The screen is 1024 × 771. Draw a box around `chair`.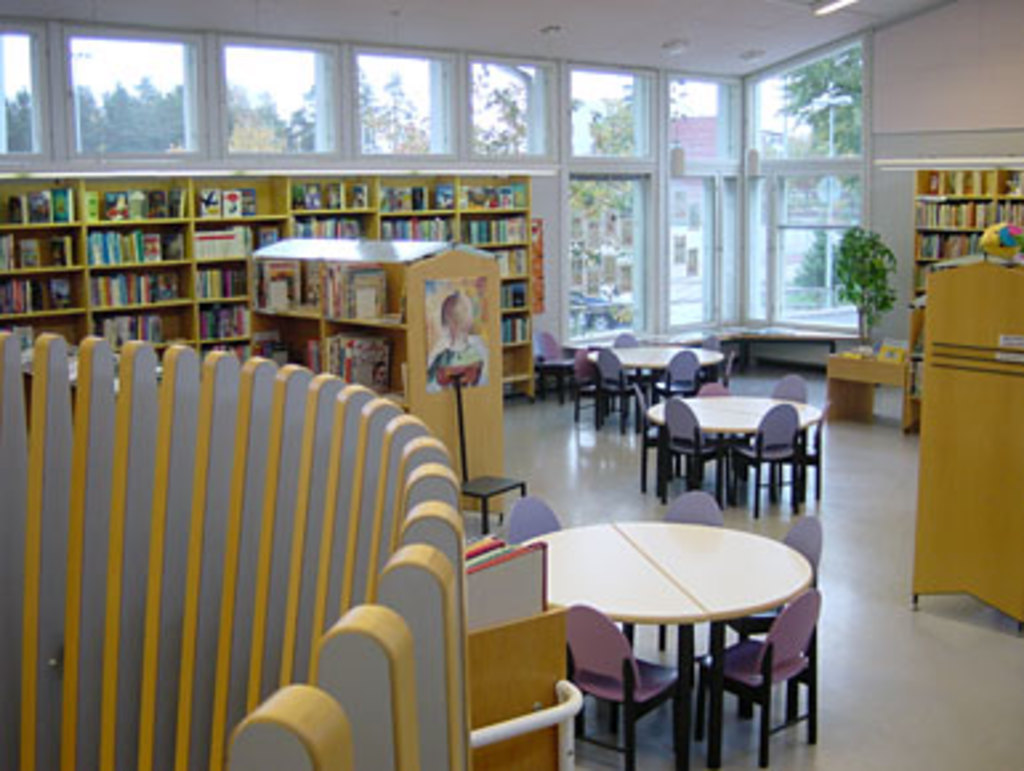
x1=771, y1=372, x2=809, y2=404.
